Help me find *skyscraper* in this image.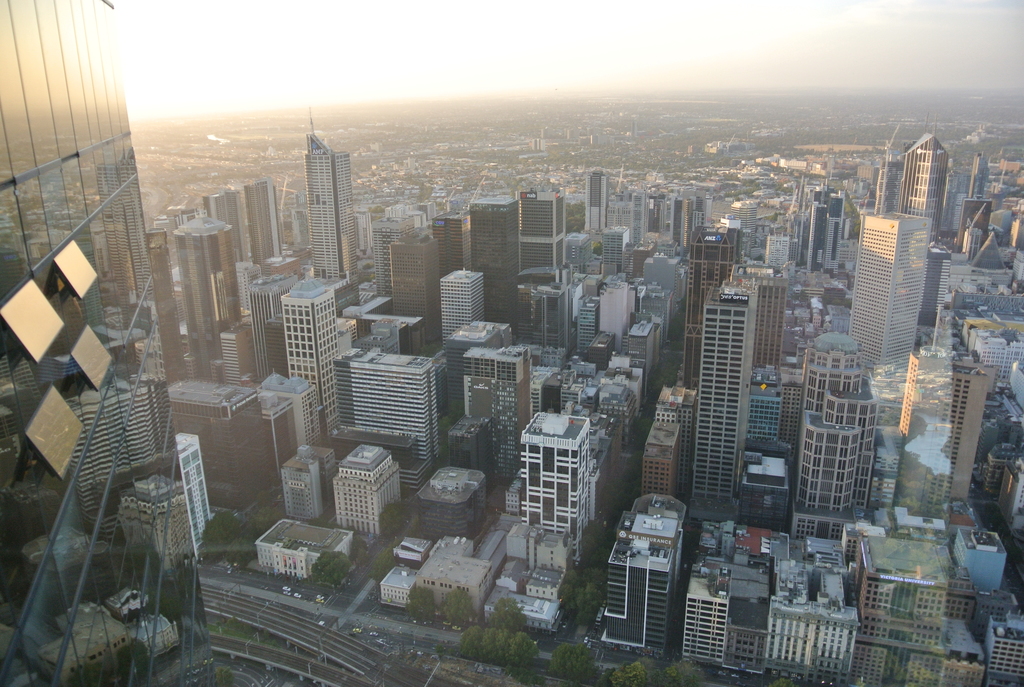
Found it: select_region(844, 212, 931, 387).
